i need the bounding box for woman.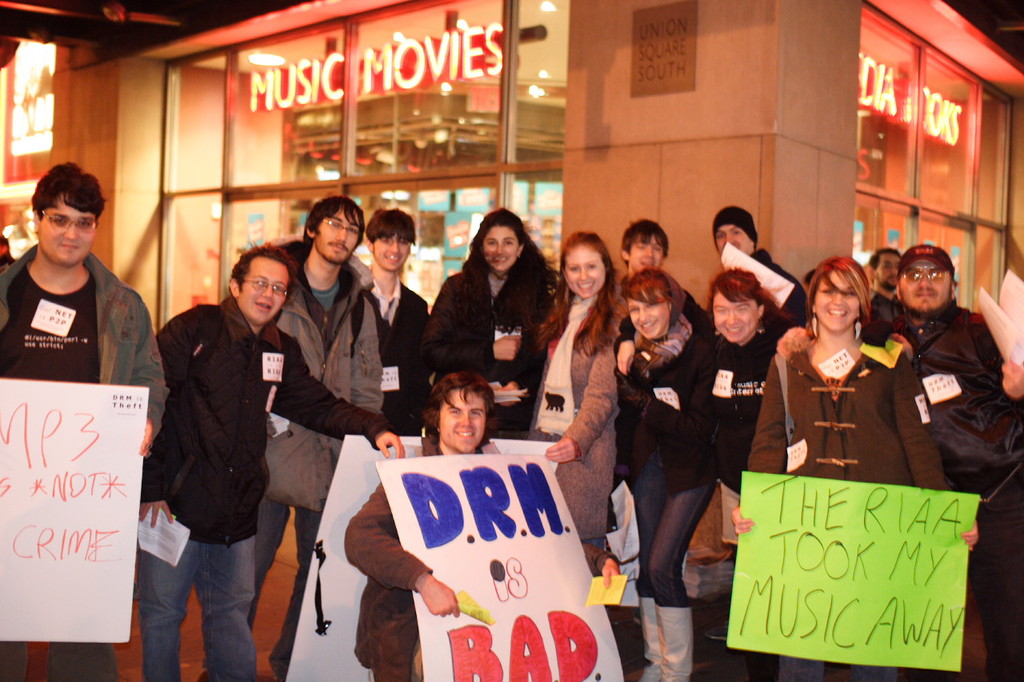
Here it is: (left=615, top=262, right=723, bottom=681).
